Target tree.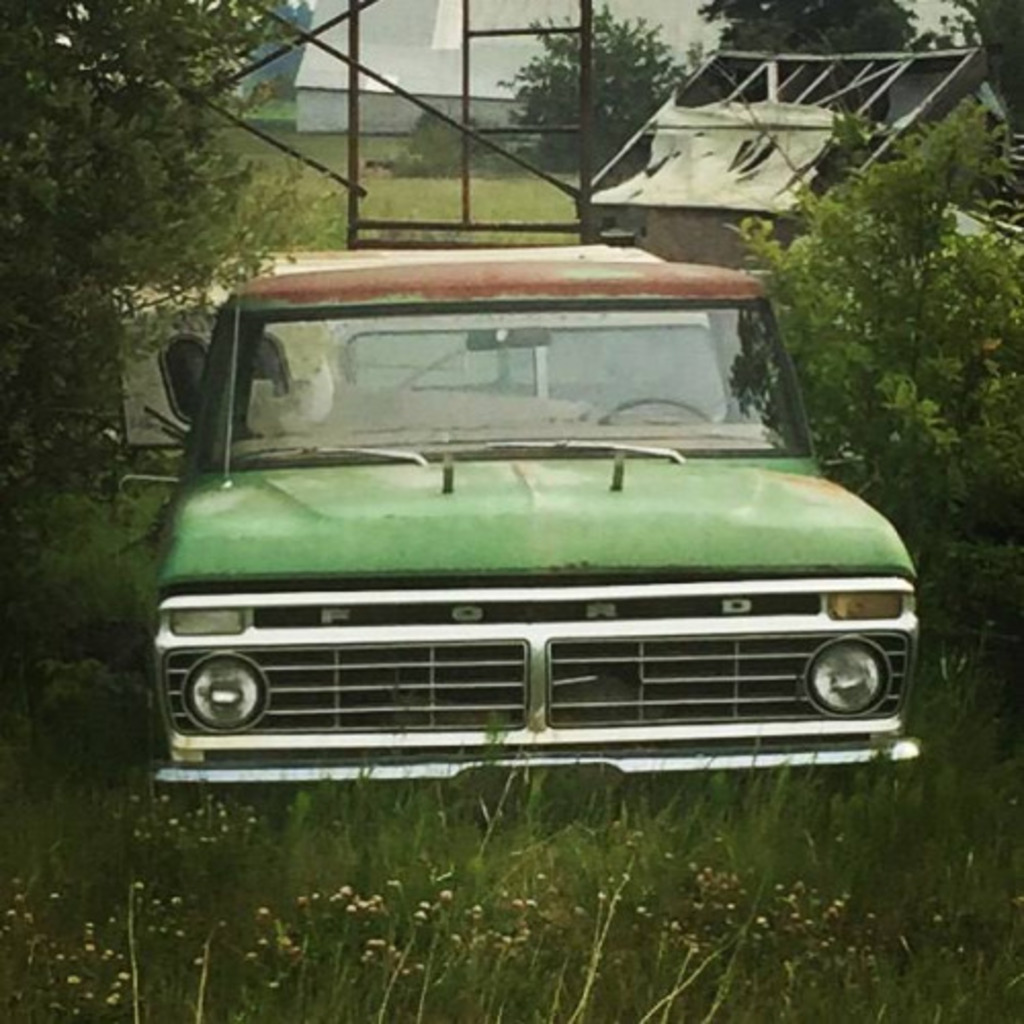
Target region: x1=682, y1=0, x2=915, y2=57.
